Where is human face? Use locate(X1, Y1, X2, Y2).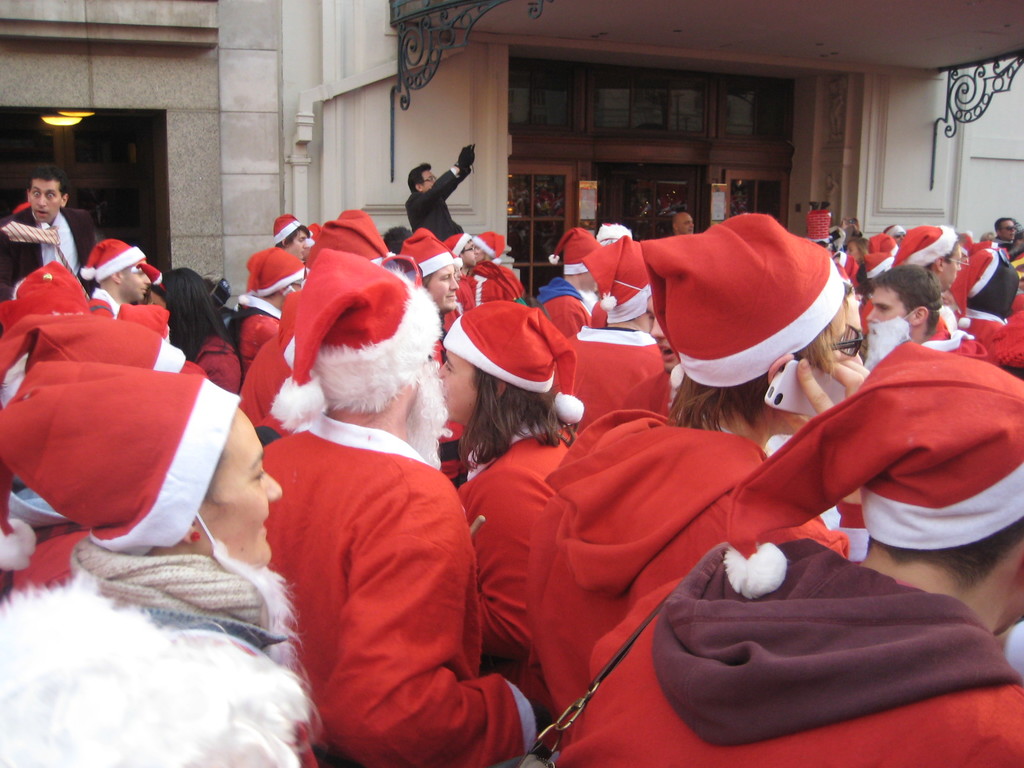
locate(429, 268, 457, 314).
